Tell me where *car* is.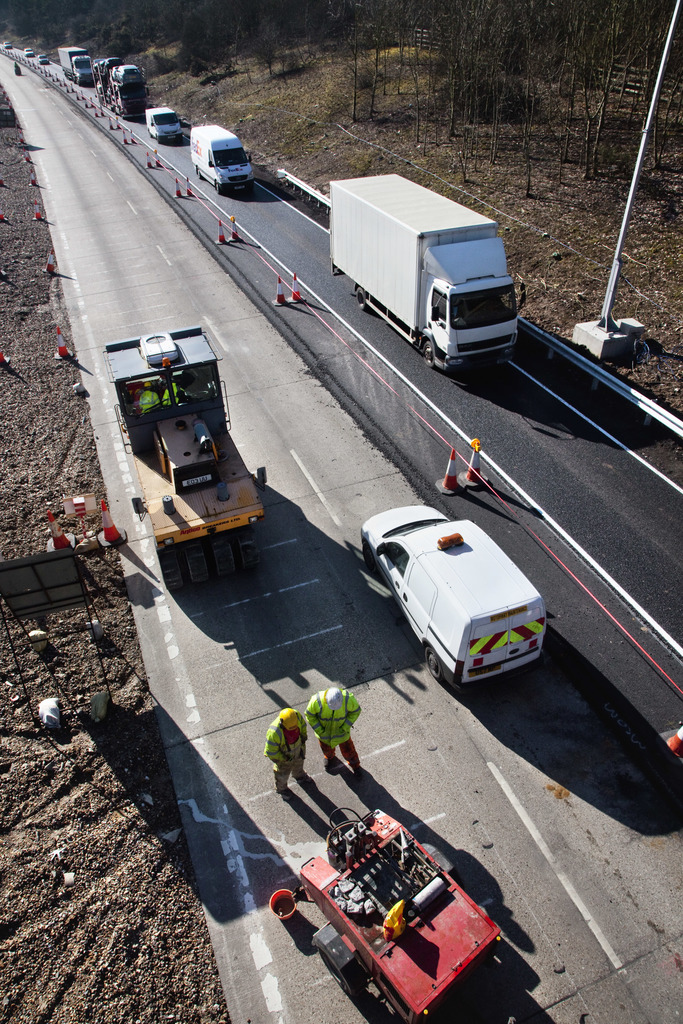
*car* is at <bbox>22, 48, 33, 57</bbox>.
